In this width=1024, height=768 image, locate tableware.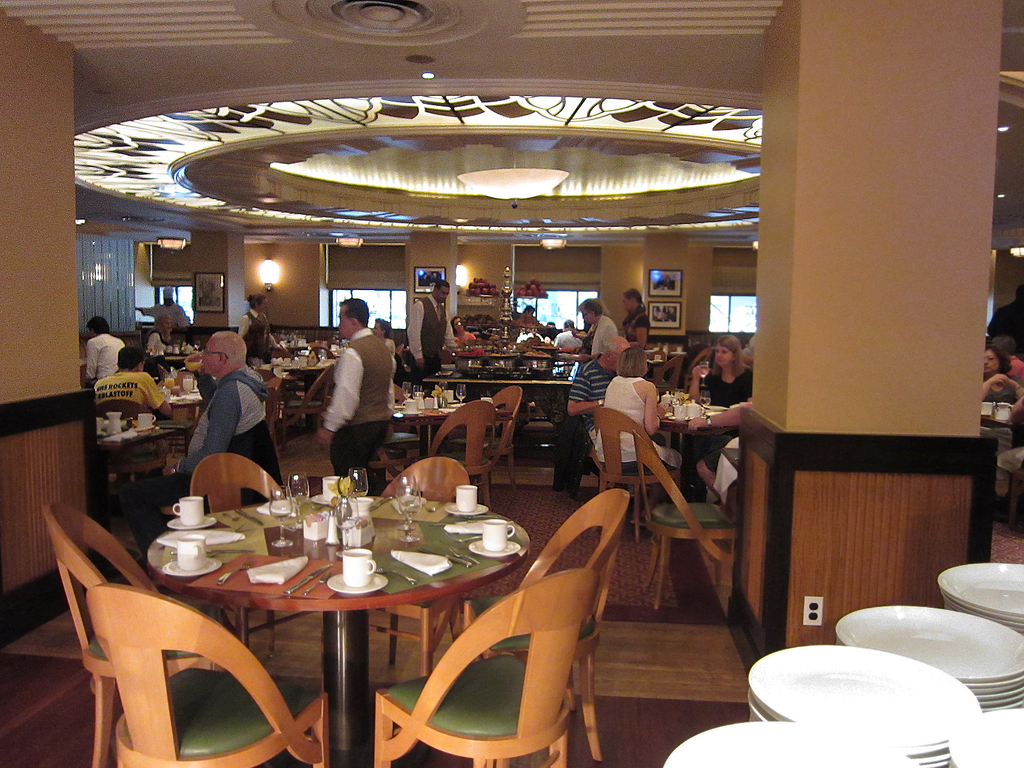
Bounding box: <bbox>467, 518, 521, 559</bbox>.
